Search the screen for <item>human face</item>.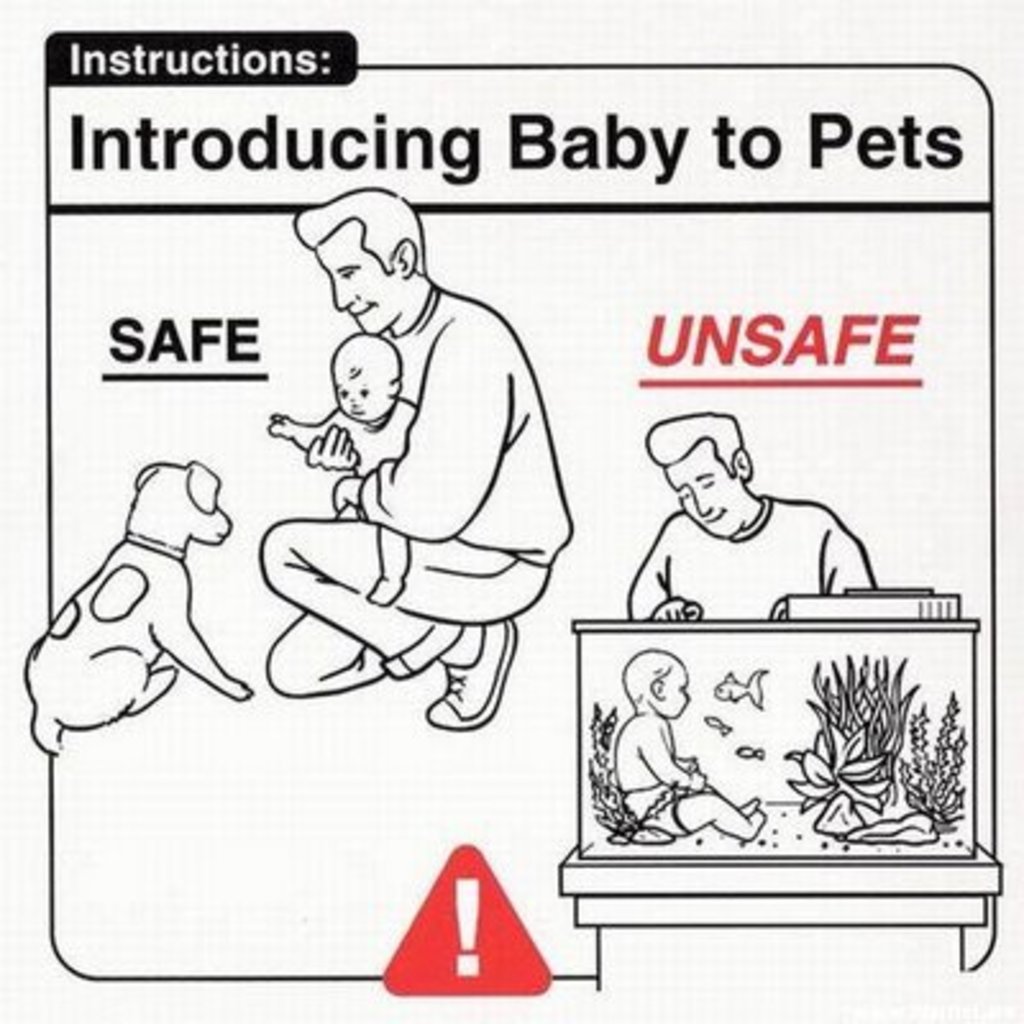
Found at l=317, t=225, r=404, b=330.
